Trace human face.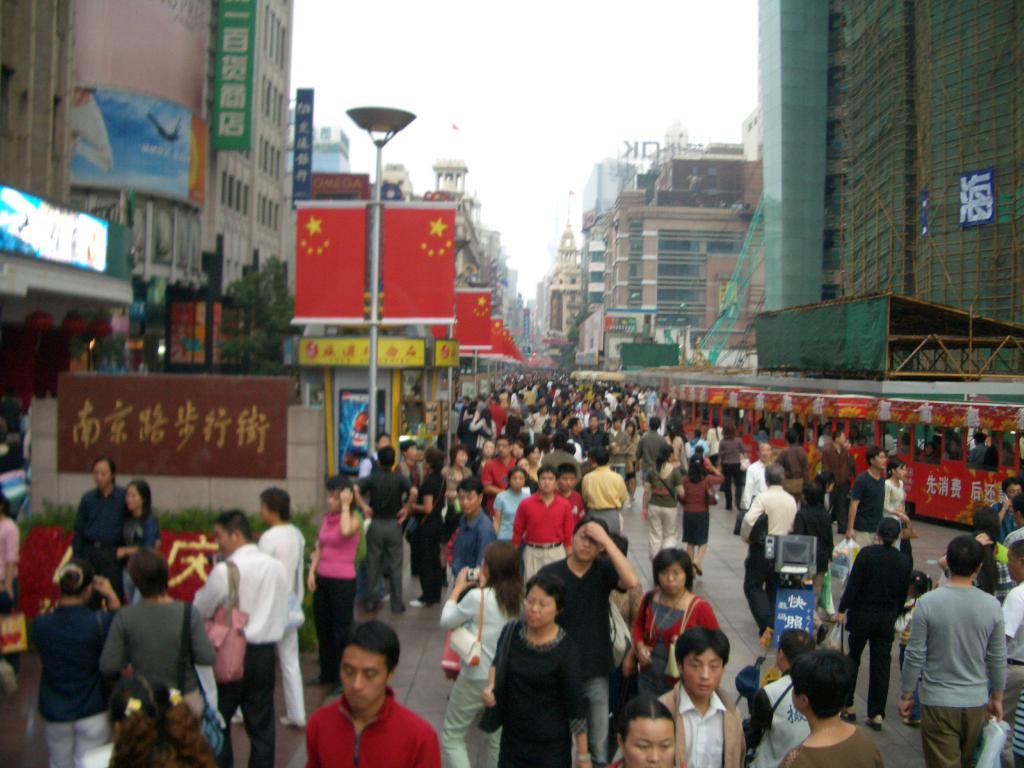
Traced to 508/470/524/489.
